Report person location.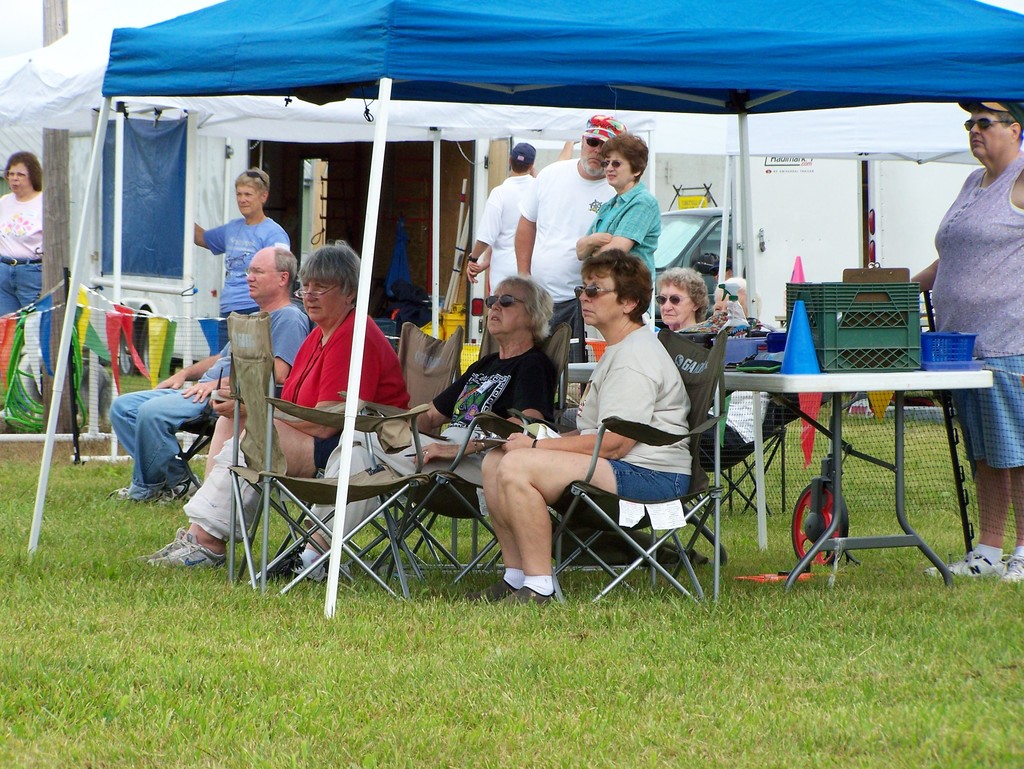
Report: 515:113:627:335.
